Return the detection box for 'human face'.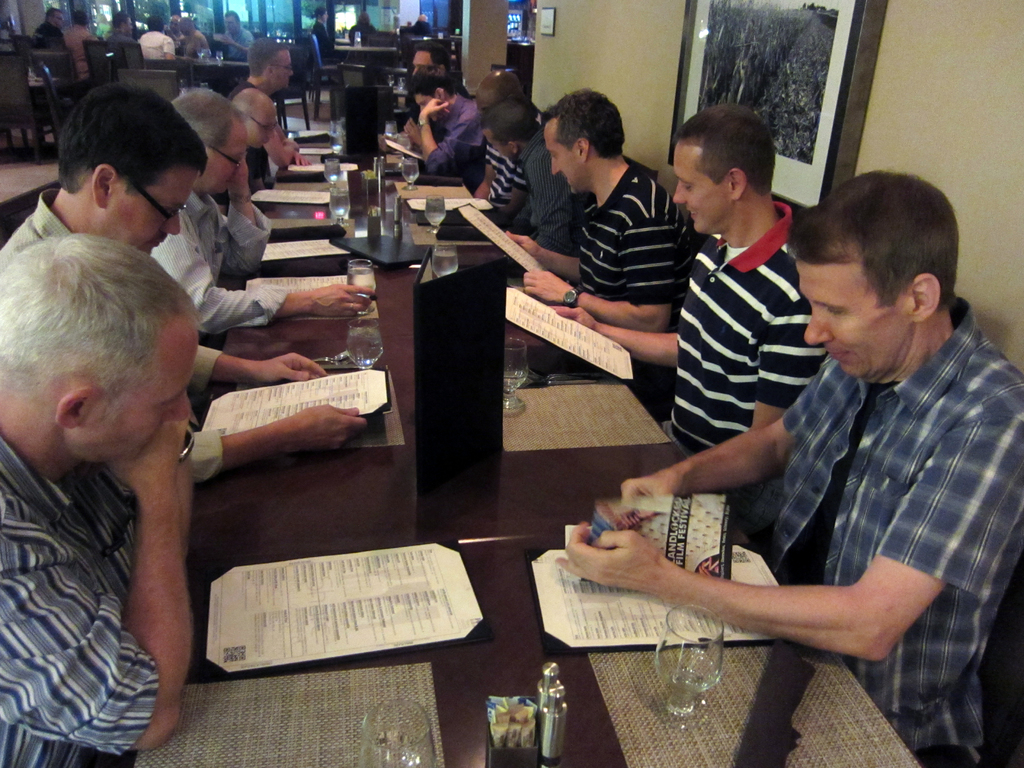
(left=72, top=317, right=200, bottom=467).
